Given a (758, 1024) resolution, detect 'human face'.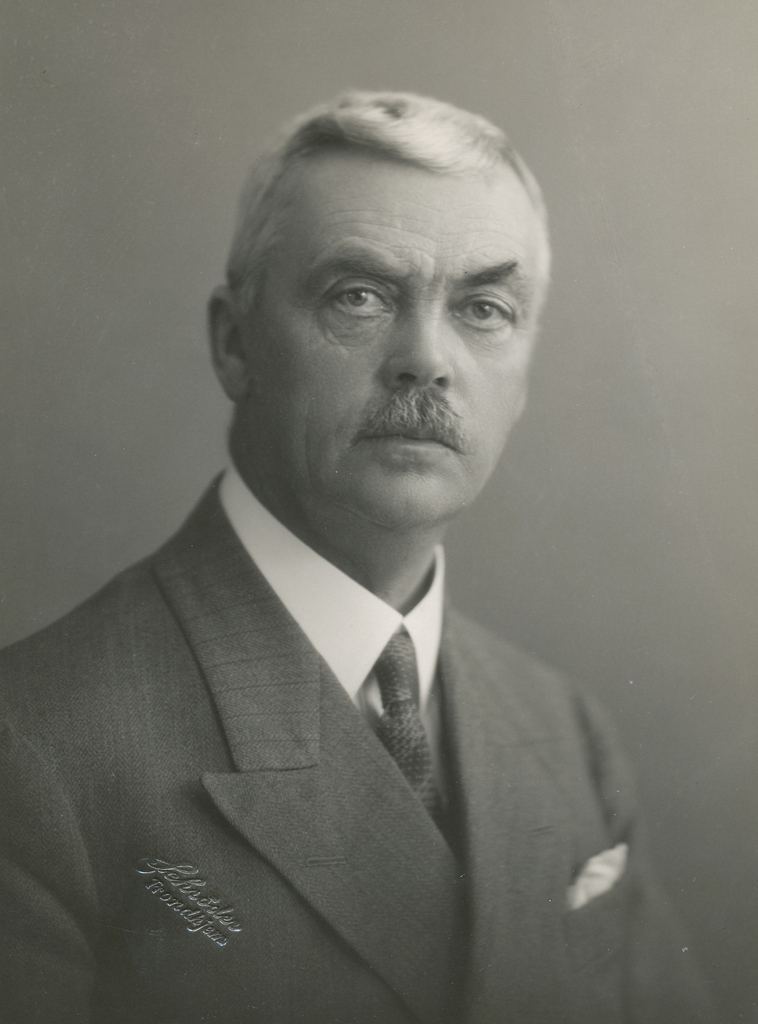
rect(240, 180, 548, 532).
